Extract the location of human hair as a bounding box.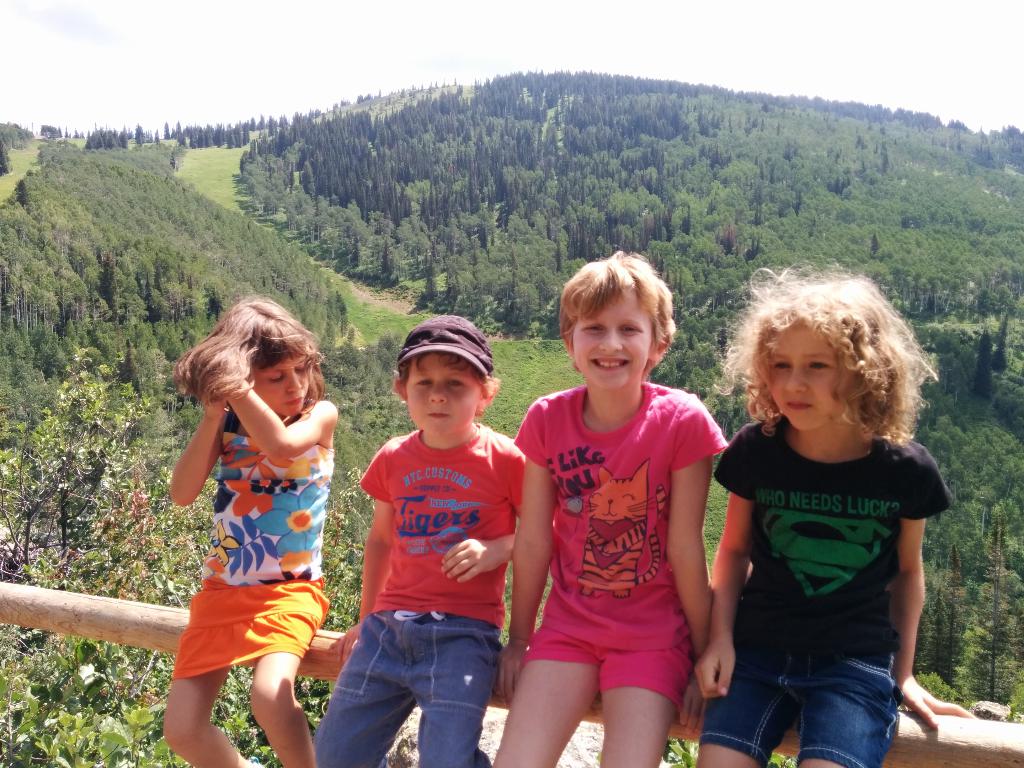
region(173, 291, 327, 415).
